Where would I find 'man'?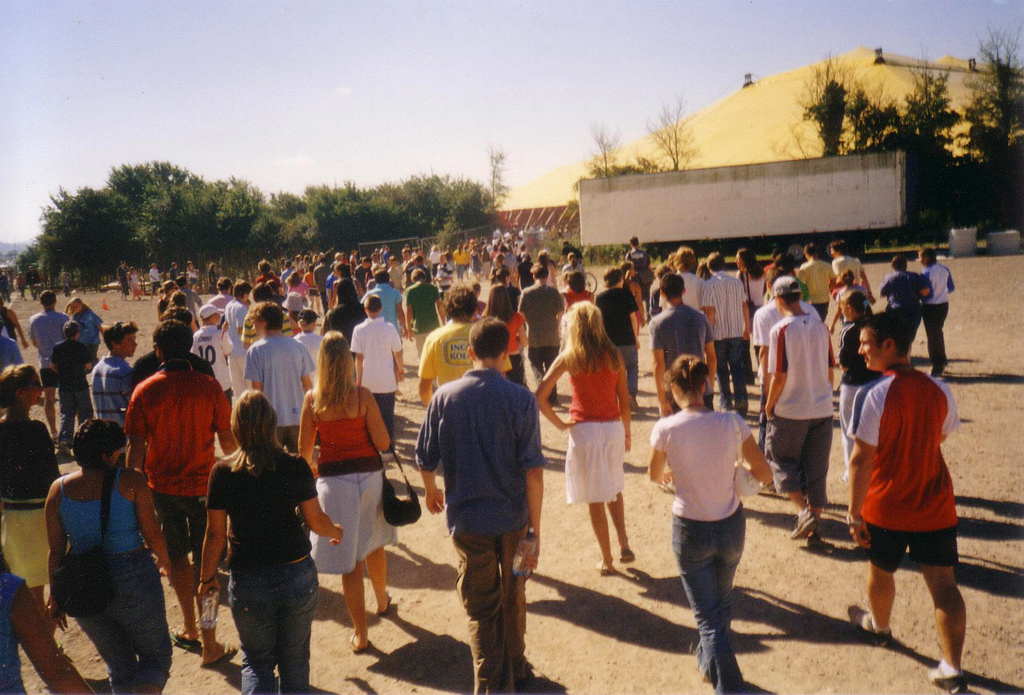
At bbox=(166, 261, 180, 281).
